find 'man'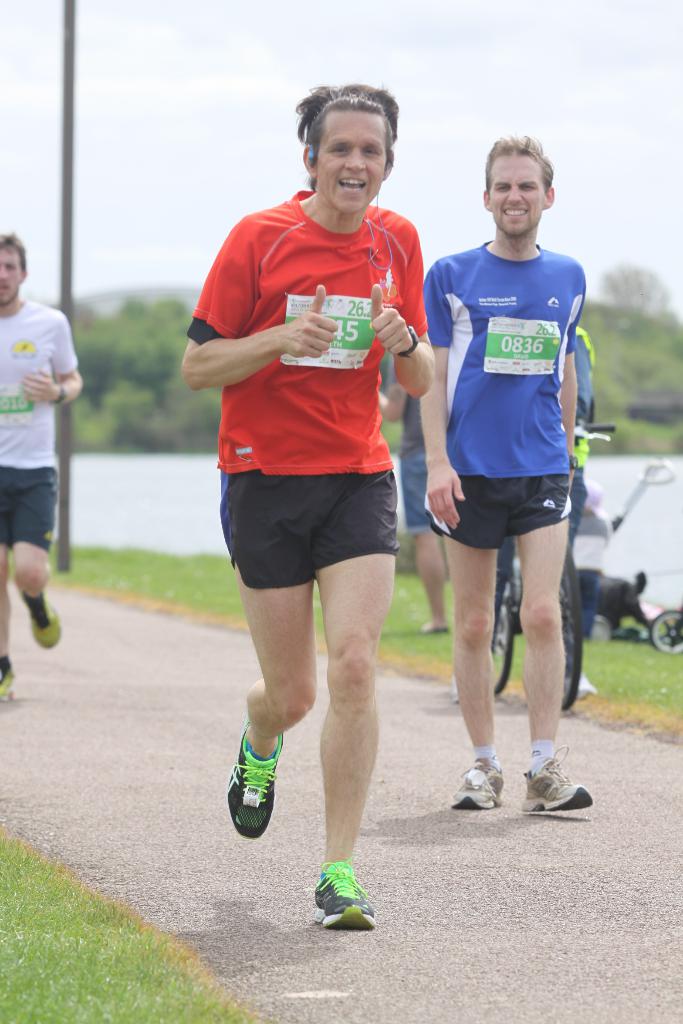
409, 141, 601, 787
